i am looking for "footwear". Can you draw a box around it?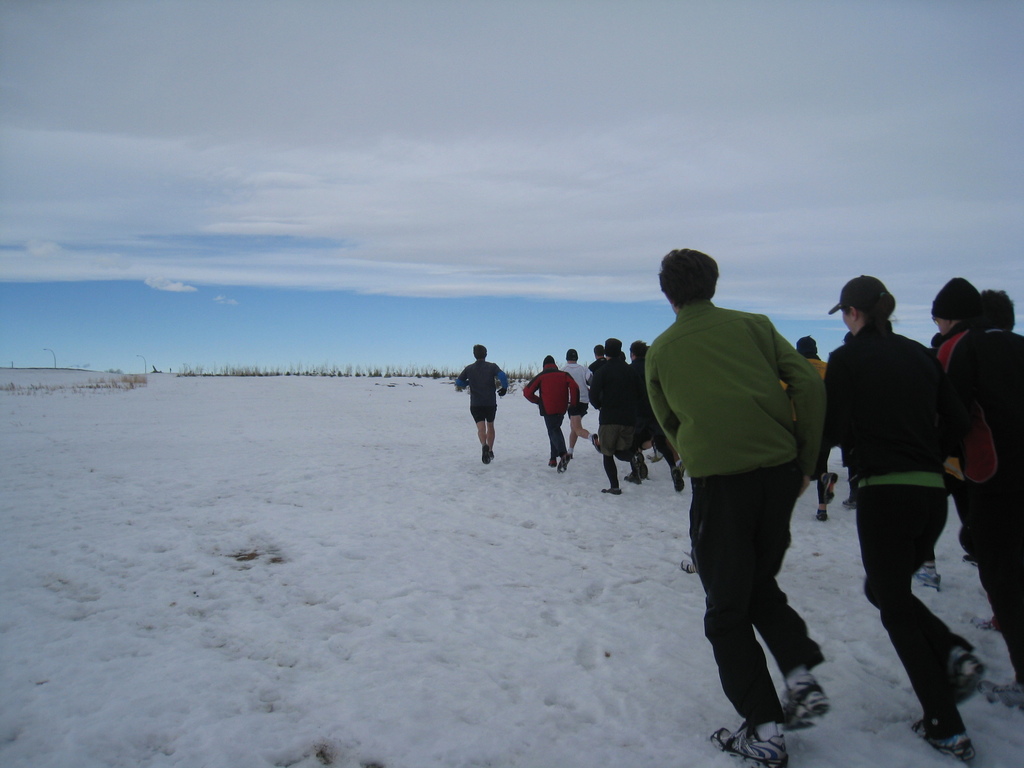
Sure, the bounding box is left=710, top=717, right=791, bottom=767.
